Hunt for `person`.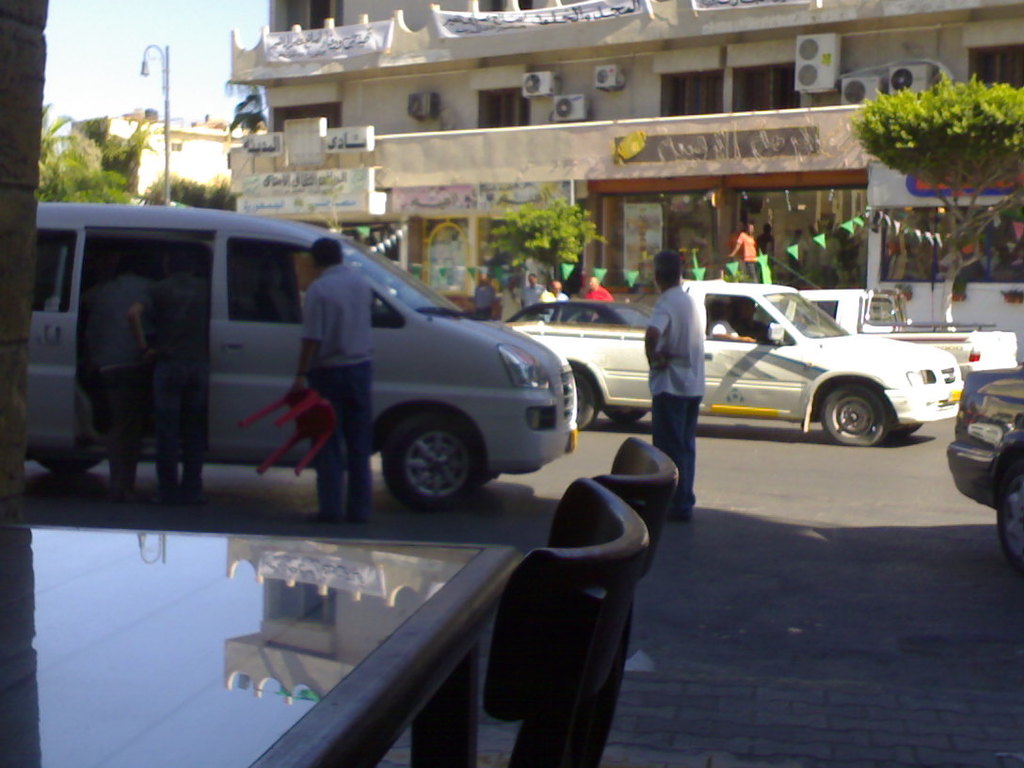
Hunted down at {"x1": 583, "y1": 273, "x2": 614, "y2": 301}.
